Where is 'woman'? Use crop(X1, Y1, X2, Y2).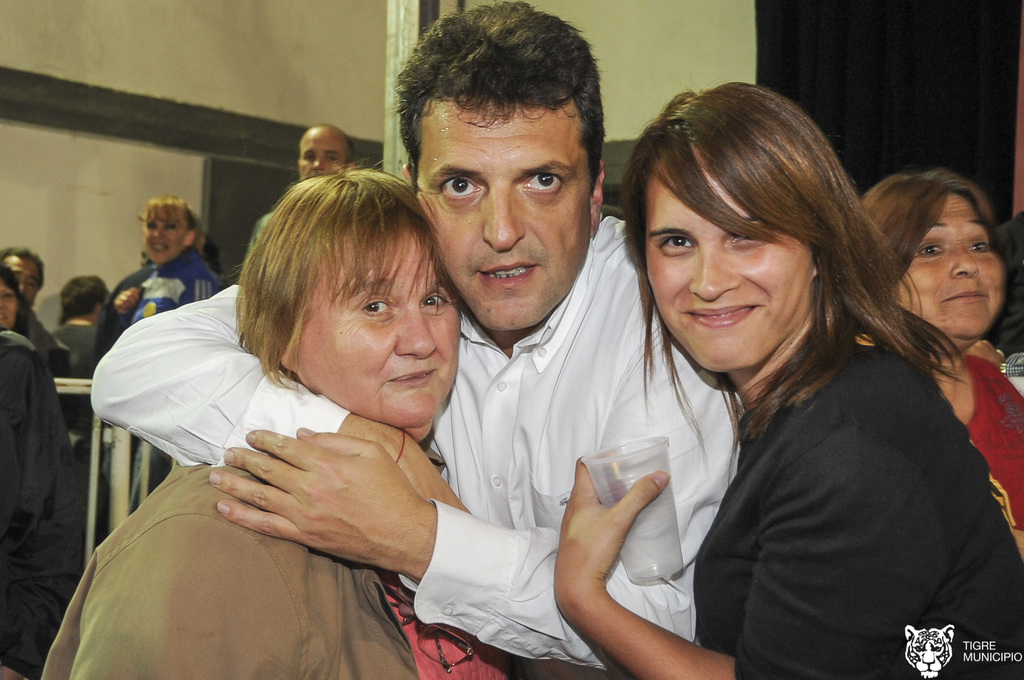
crop(0, 263, 77, 376).
